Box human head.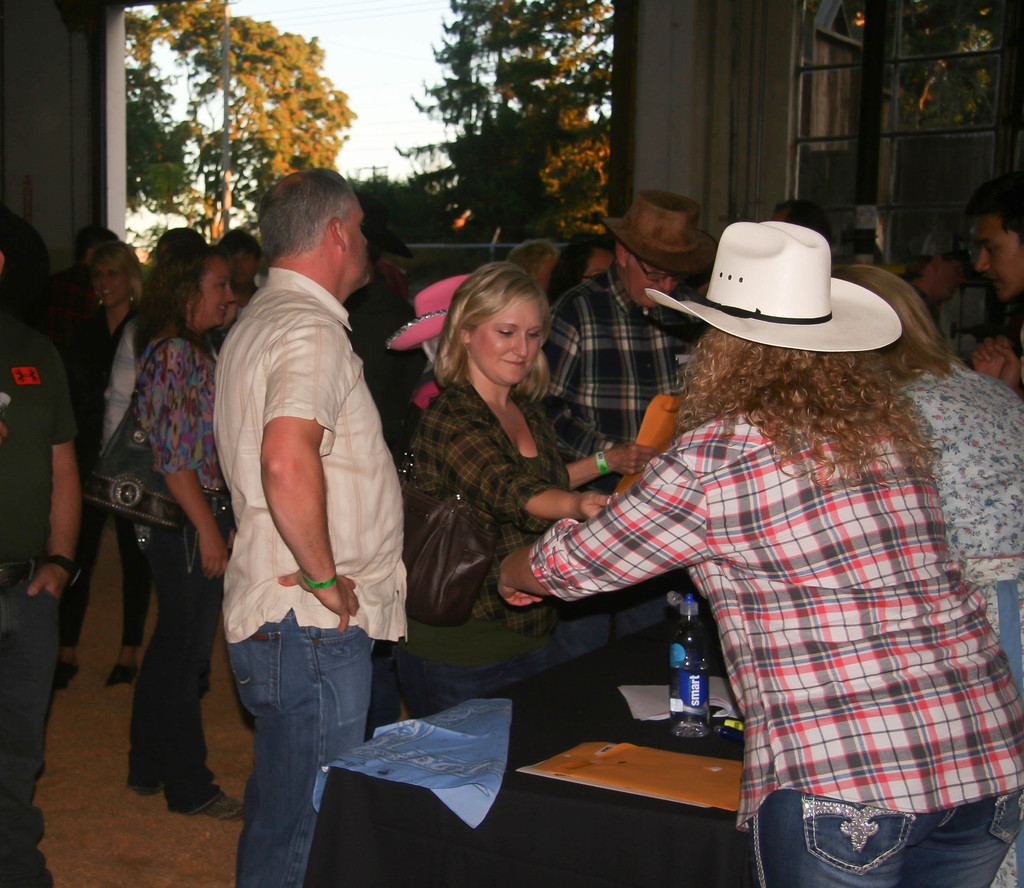
bbox=[256, 171, 376, 293].
